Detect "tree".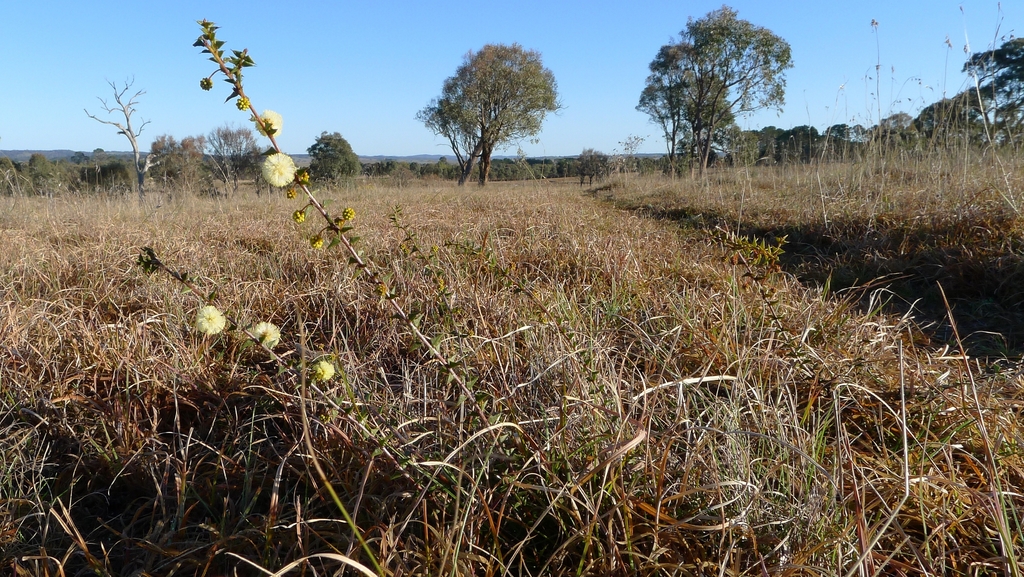
Detected at (0, 152, 144, 199).
